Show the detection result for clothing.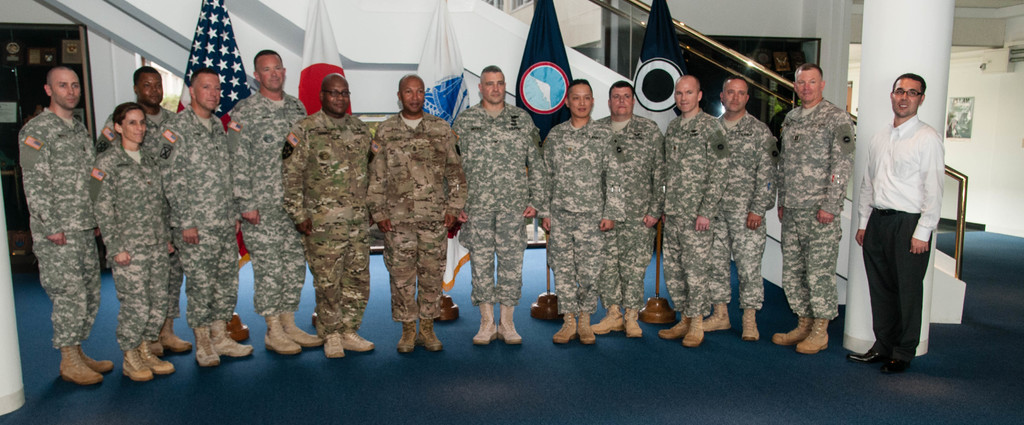
94, 142, 159, 258.
